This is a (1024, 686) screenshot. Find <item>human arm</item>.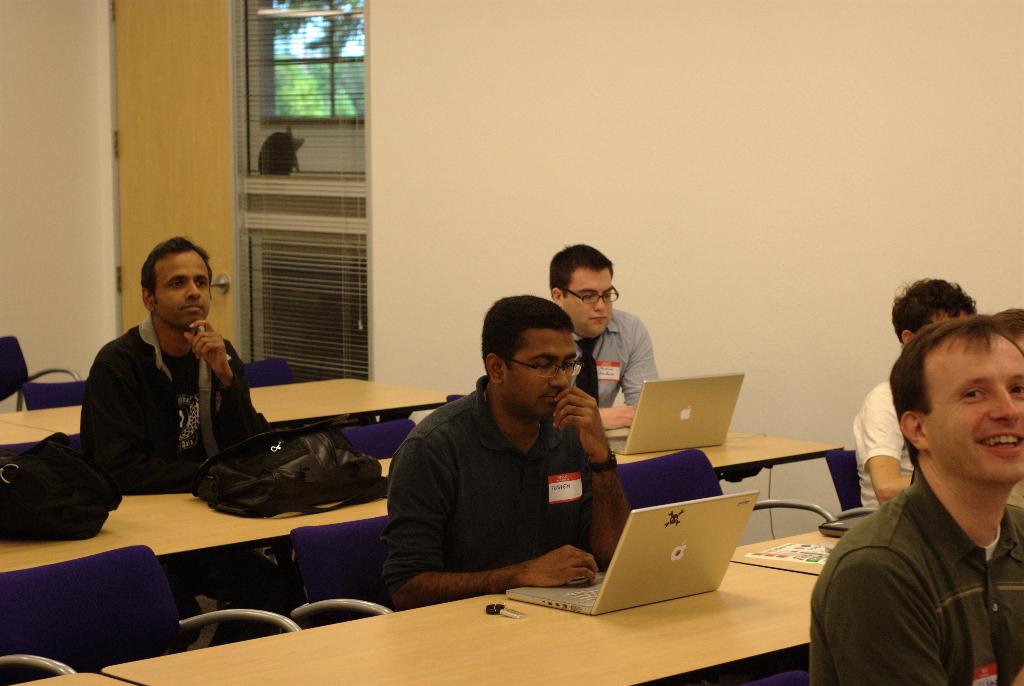
Bounding box: BBox(81, 352, 196, 495).
